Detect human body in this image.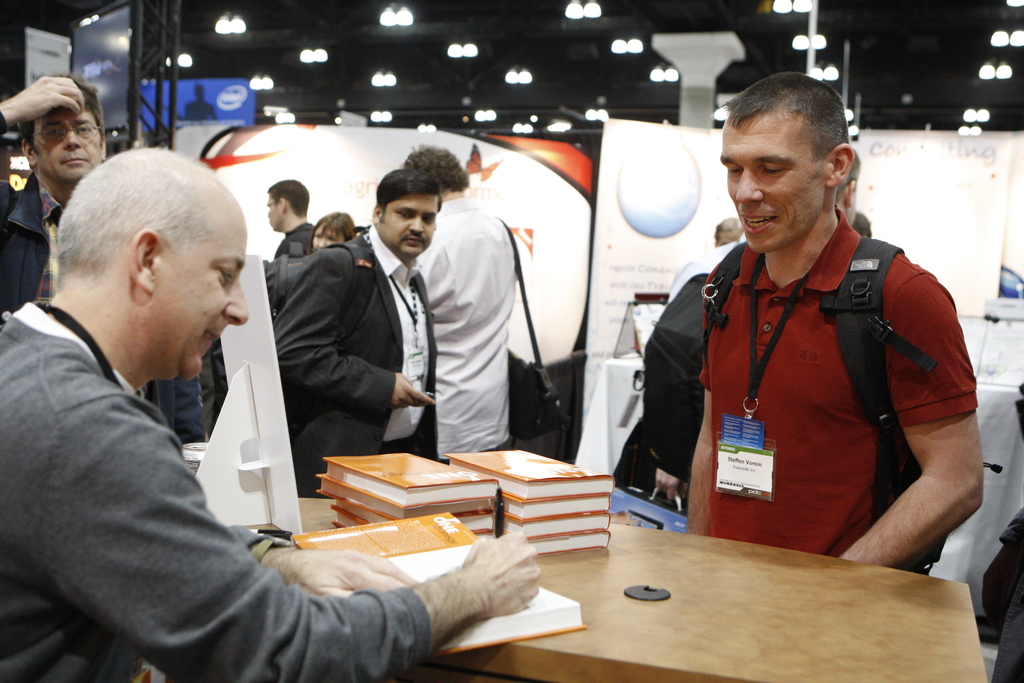
Detection: 0:300:535:682.
